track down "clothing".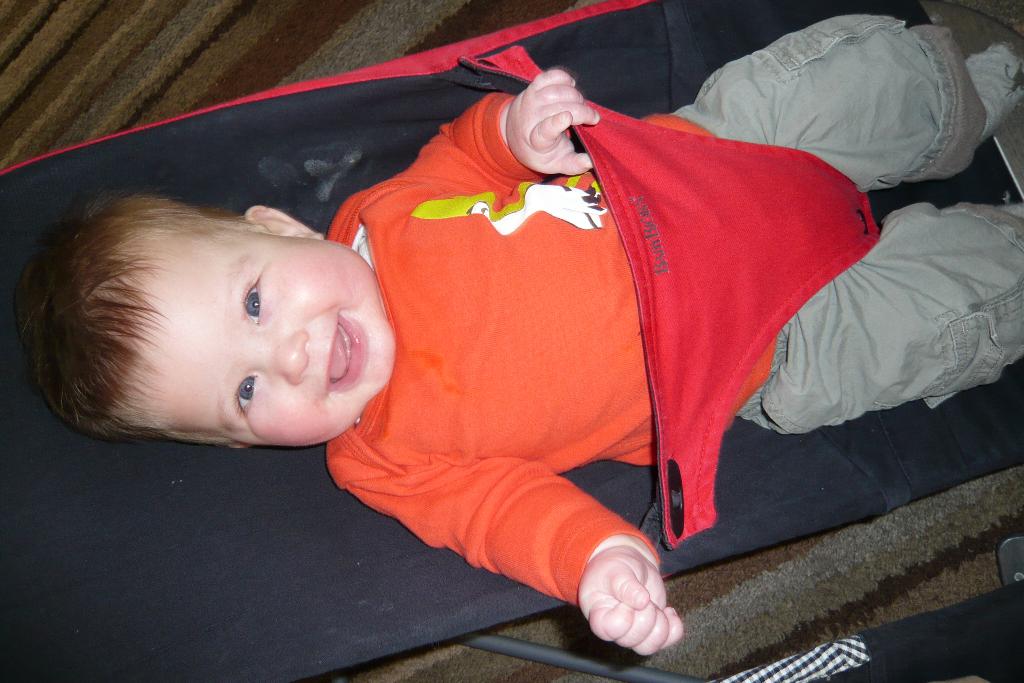
Tracked to [left=326, top=15, right=1023, bottom=605].
